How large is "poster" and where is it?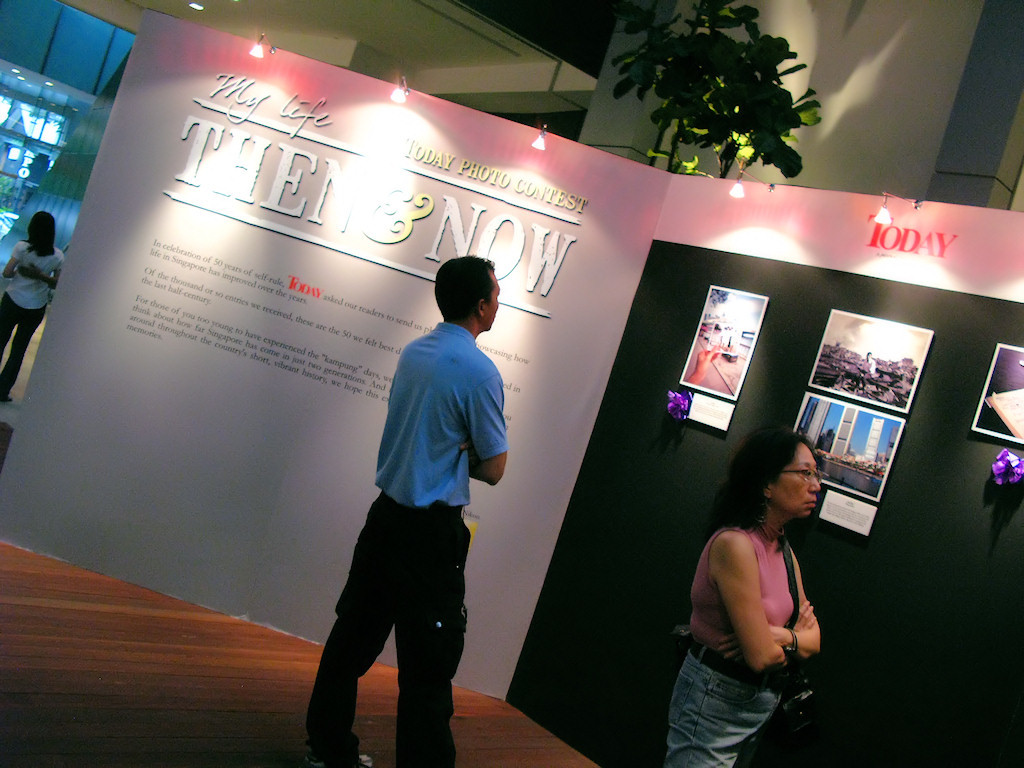
Bounding box: rect(806, 311, 935, 414).
